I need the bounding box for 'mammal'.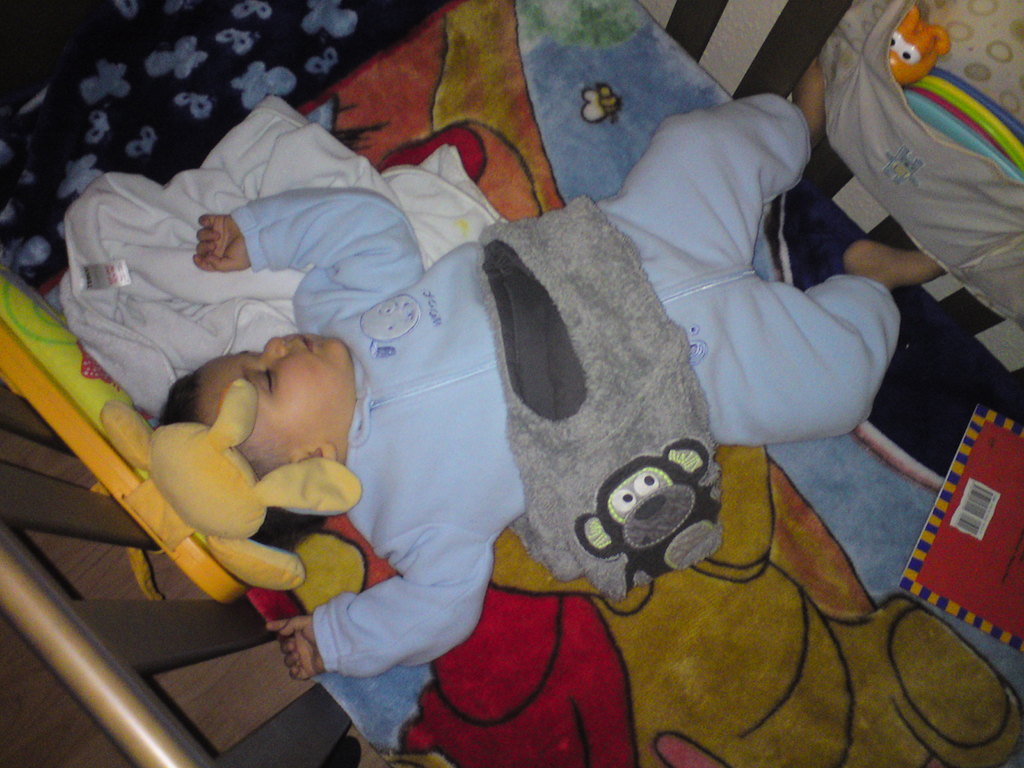
Here it is: [148,44,960,685].
